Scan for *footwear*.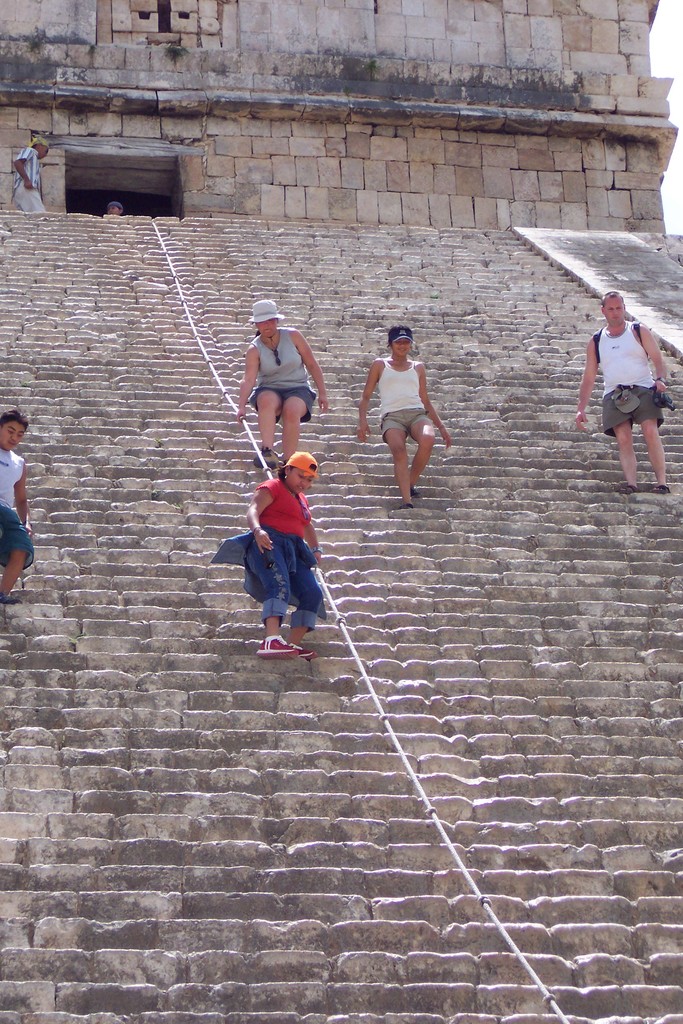
Scan result: locate(401, 506, 410, 516).
